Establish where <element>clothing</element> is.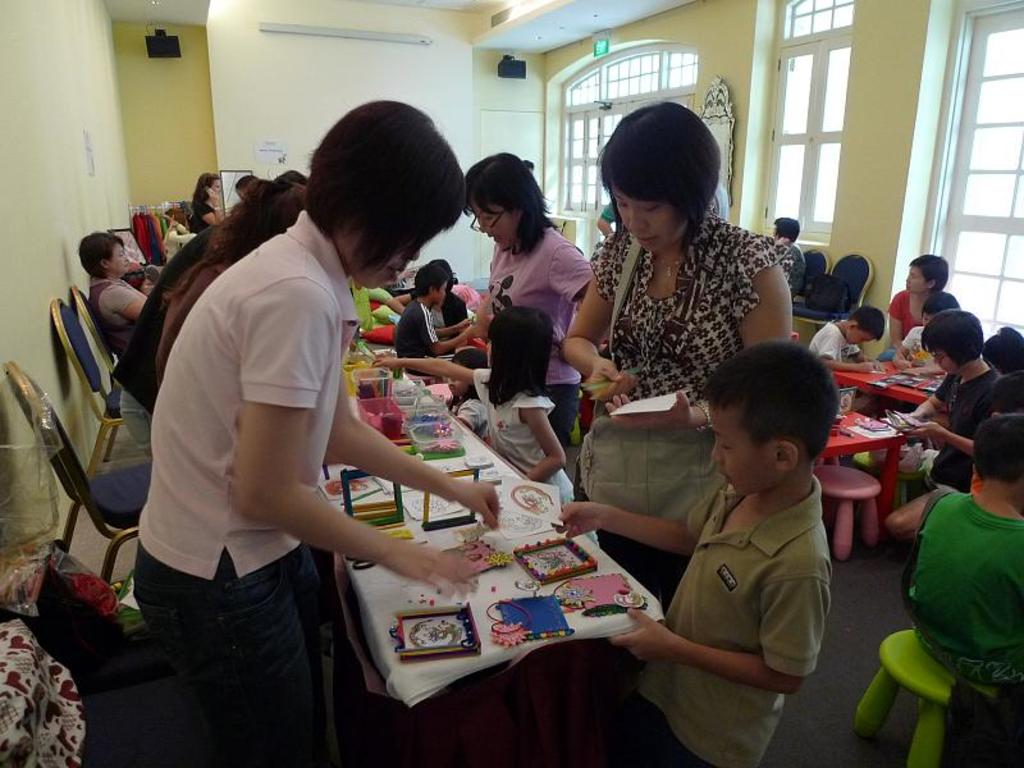
Established at bbox=(140, 214, 370, 575).
